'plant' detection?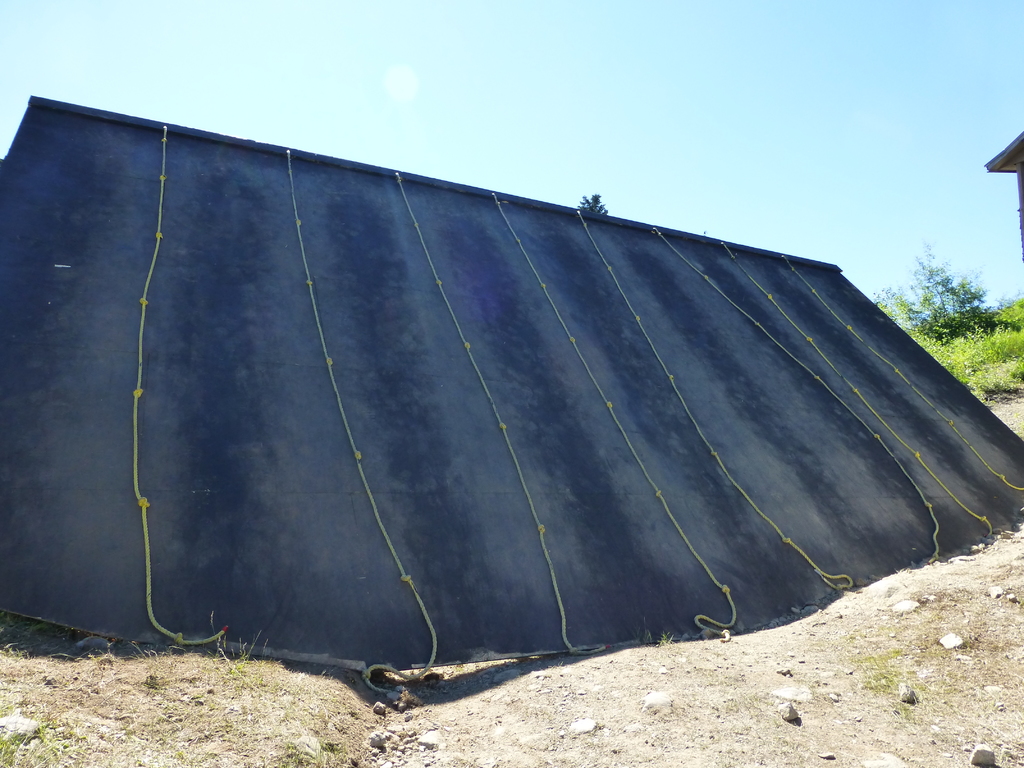
BBox(1014, 420, 1023, 440)
